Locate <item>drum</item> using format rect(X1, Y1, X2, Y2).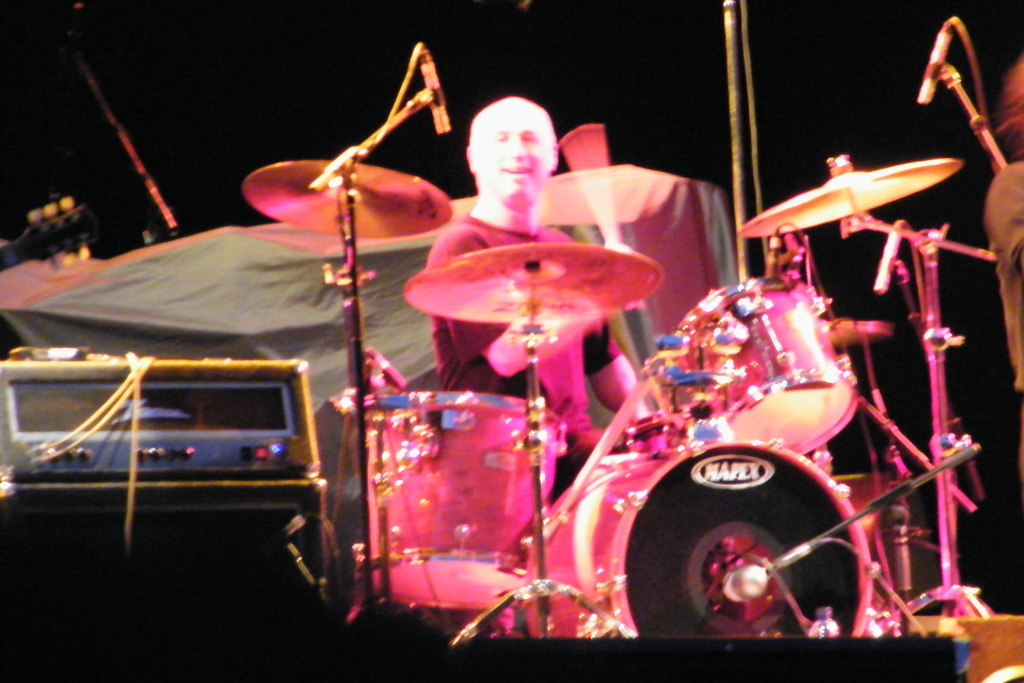
rect(607, 436, 881, 638).
